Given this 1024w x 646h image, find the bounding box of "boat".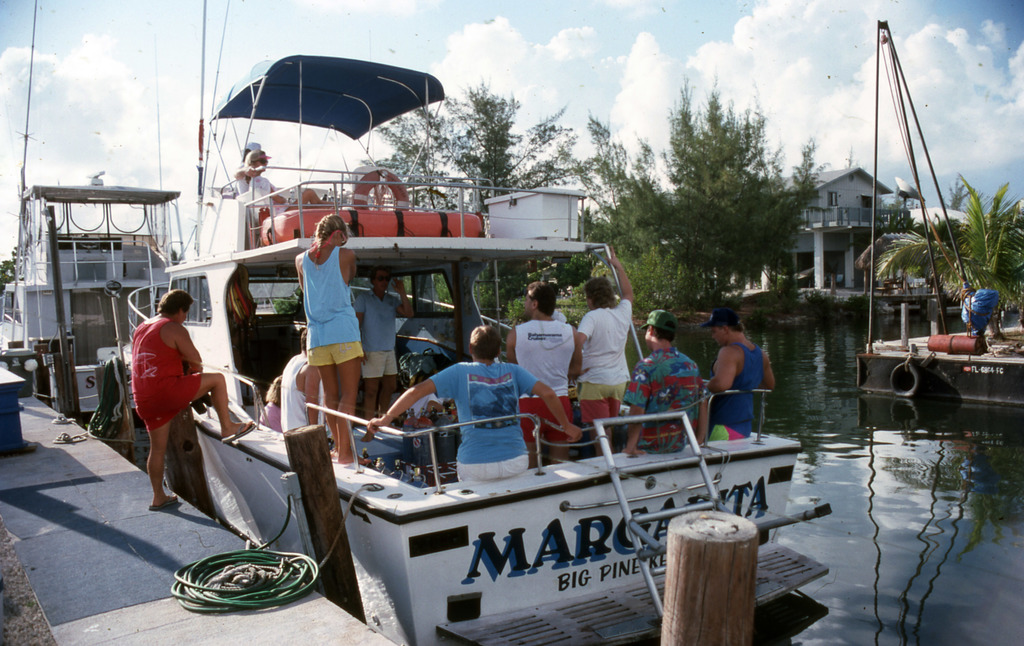
(4,185,196,442).
